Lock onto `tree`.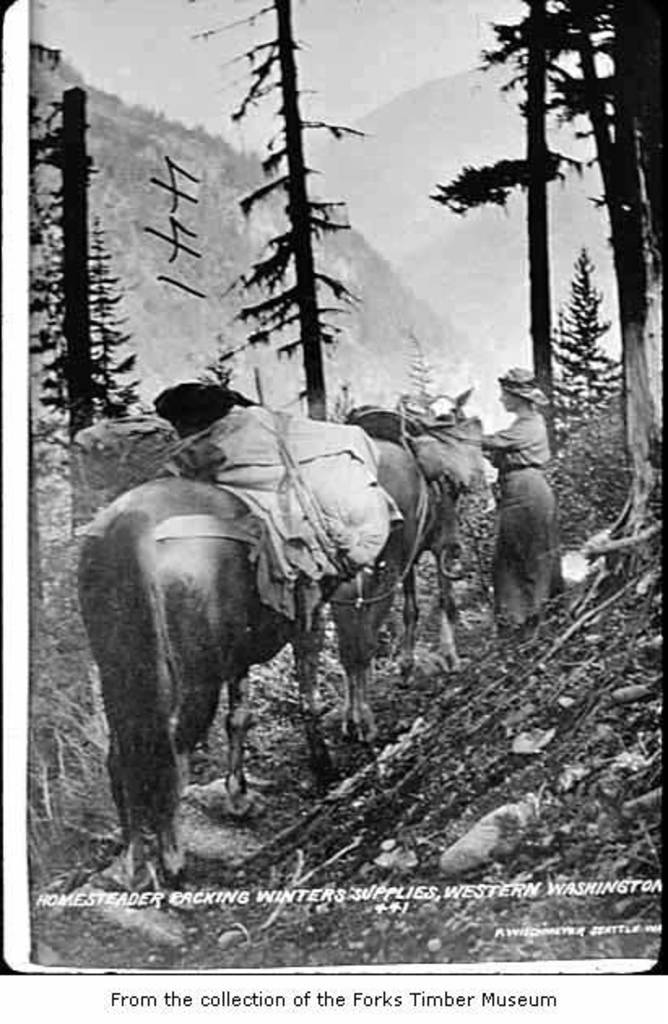
Locked: 431:16:666:561.
